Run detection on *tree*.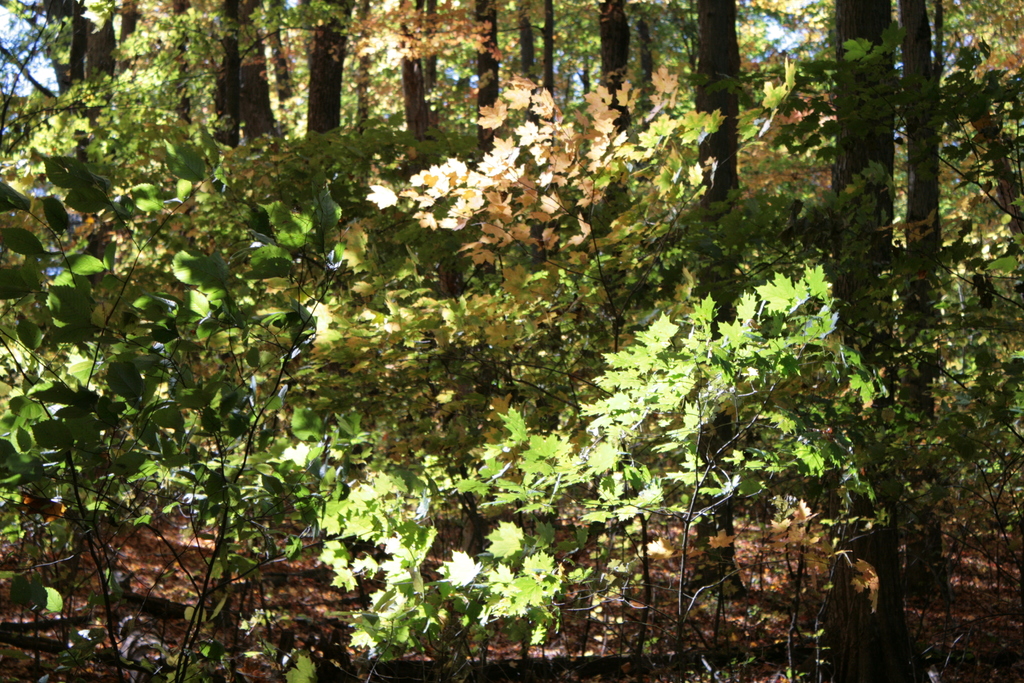
Result: x1=890, y1=0, x2=952, y2=442.
